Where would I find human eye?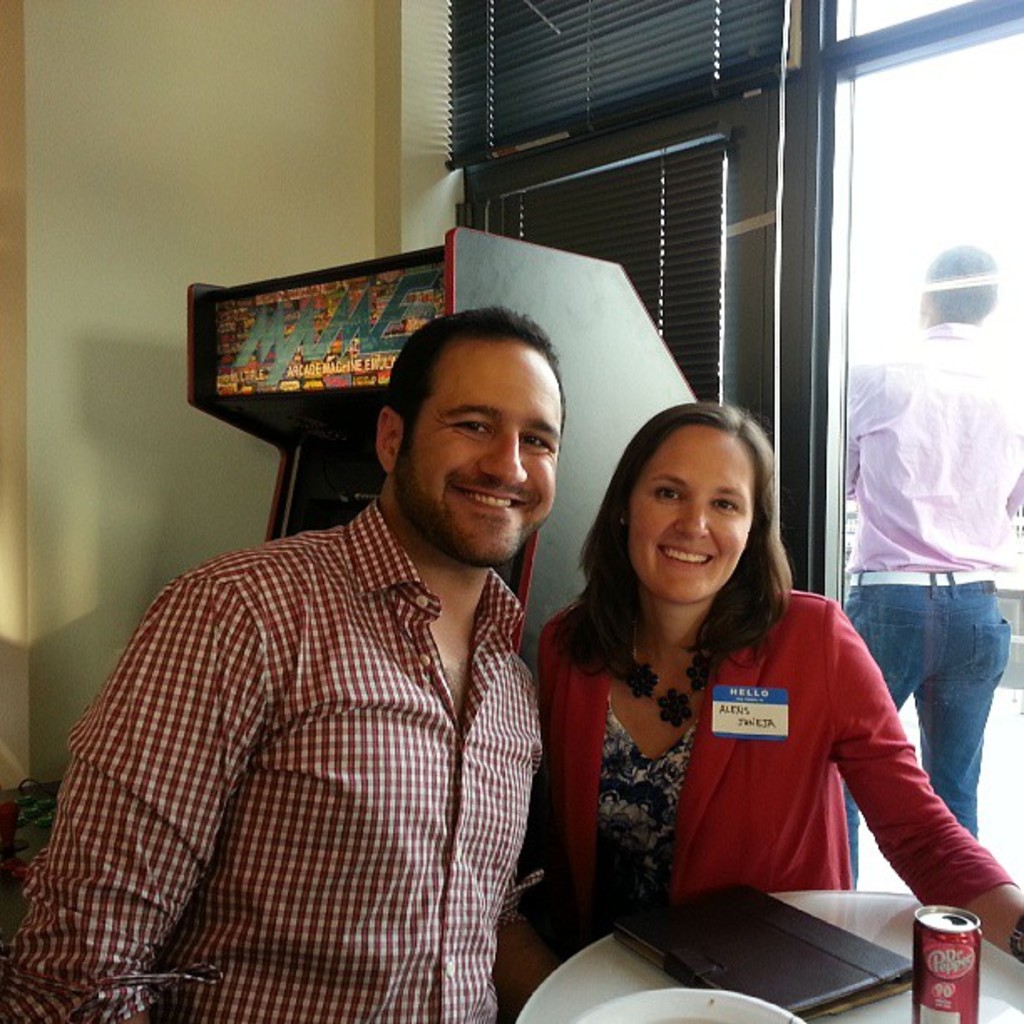
At <region>447, 412, 497, 438</region>.
